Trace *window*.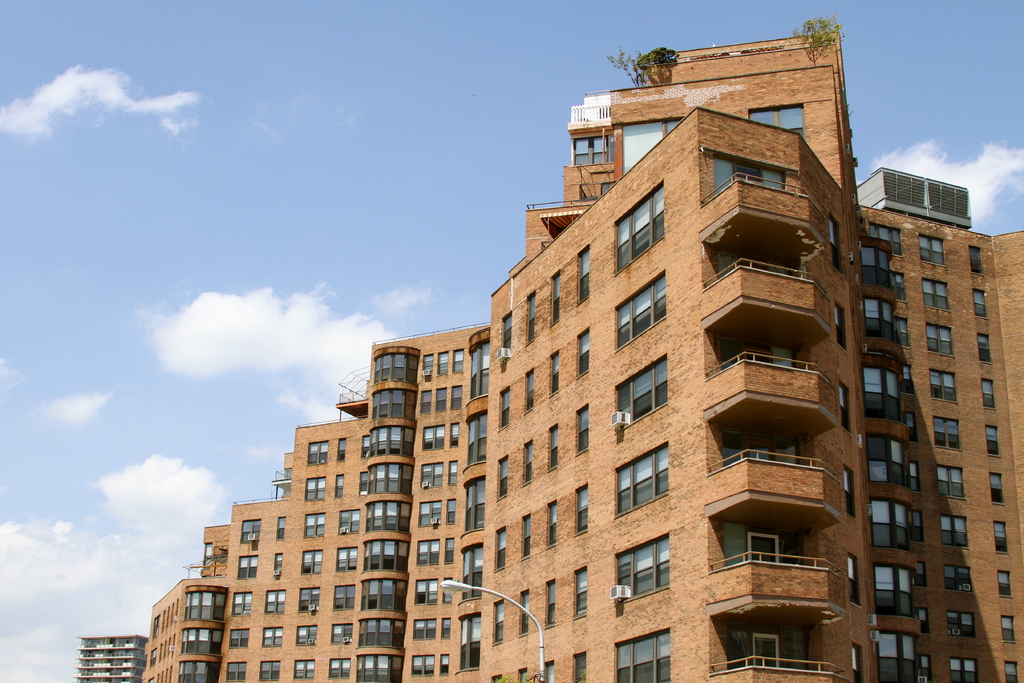
Traced to {"x1": 231, "y1": 630, "x2": 253, "y2": 648}.
